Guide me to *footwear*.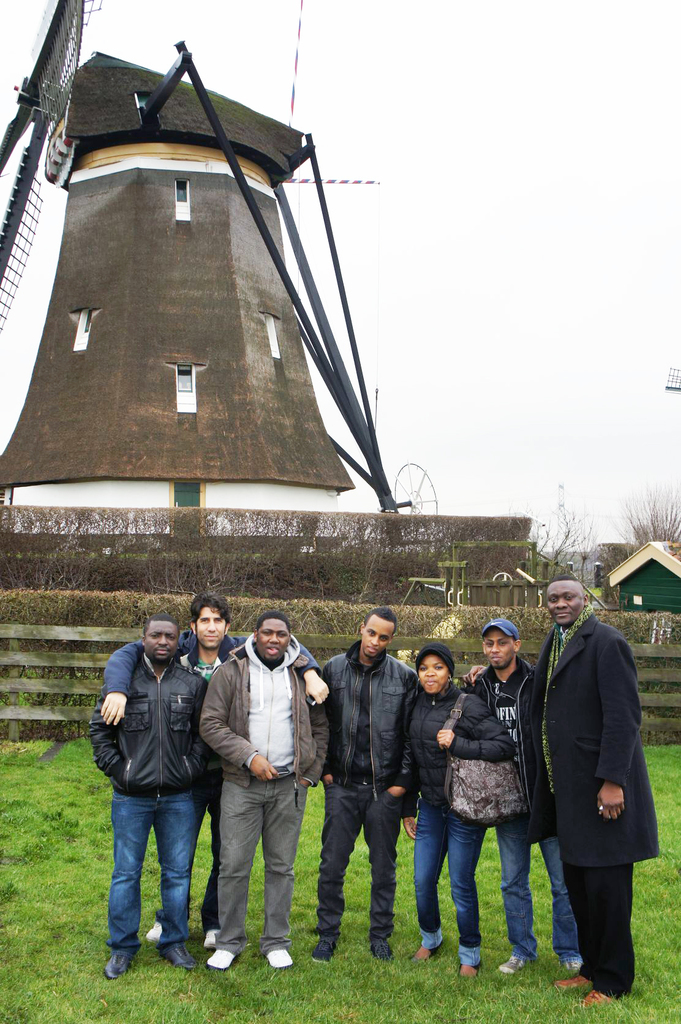
Guidance: select_region(308, 938, 336, 959).
